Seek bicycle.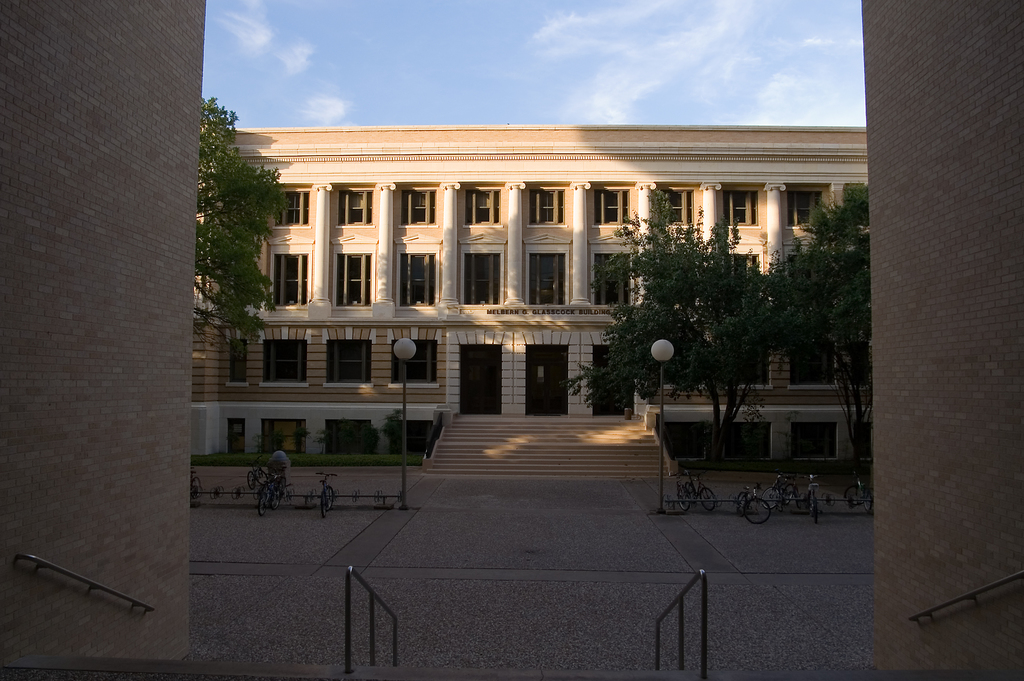
(766, 475, 792, 502).
